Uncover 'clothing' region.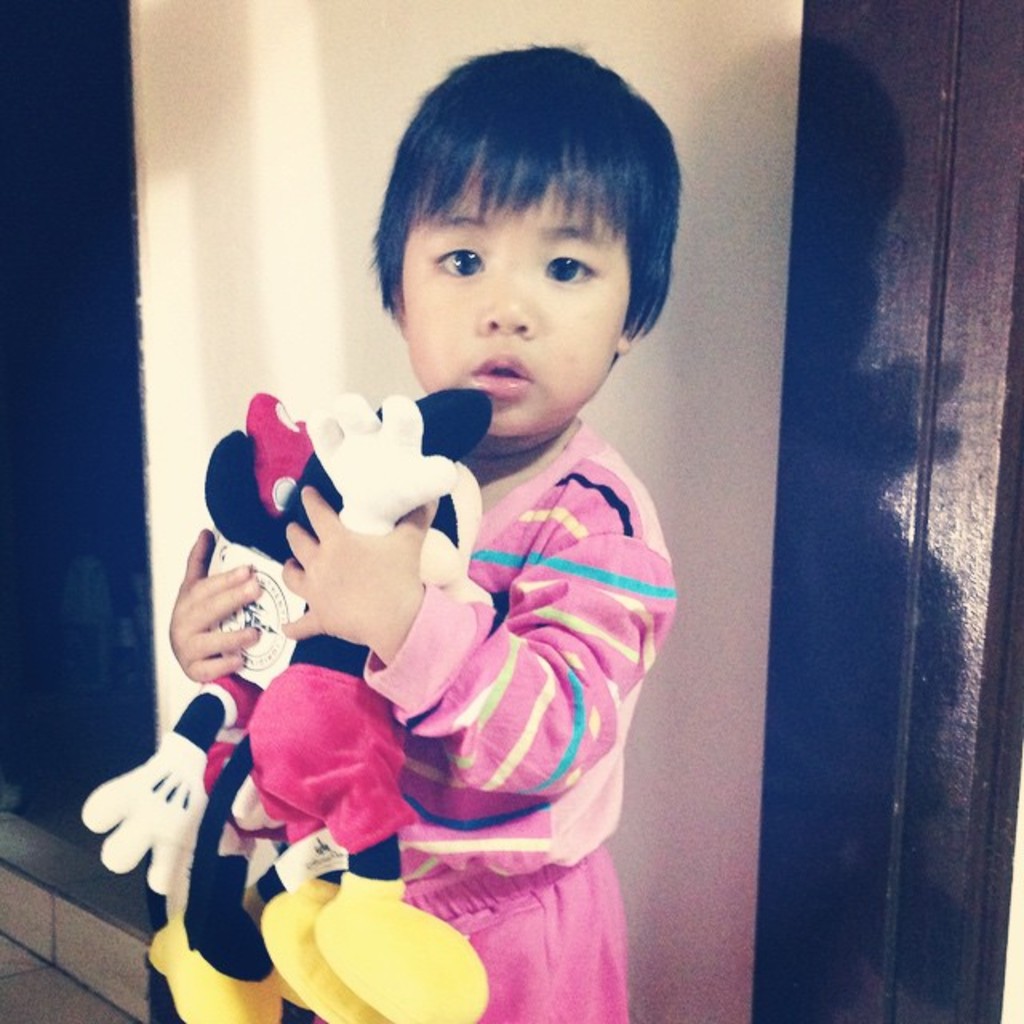
Uncovered: (x1=203, y1=670, x2=286, y2=829).
